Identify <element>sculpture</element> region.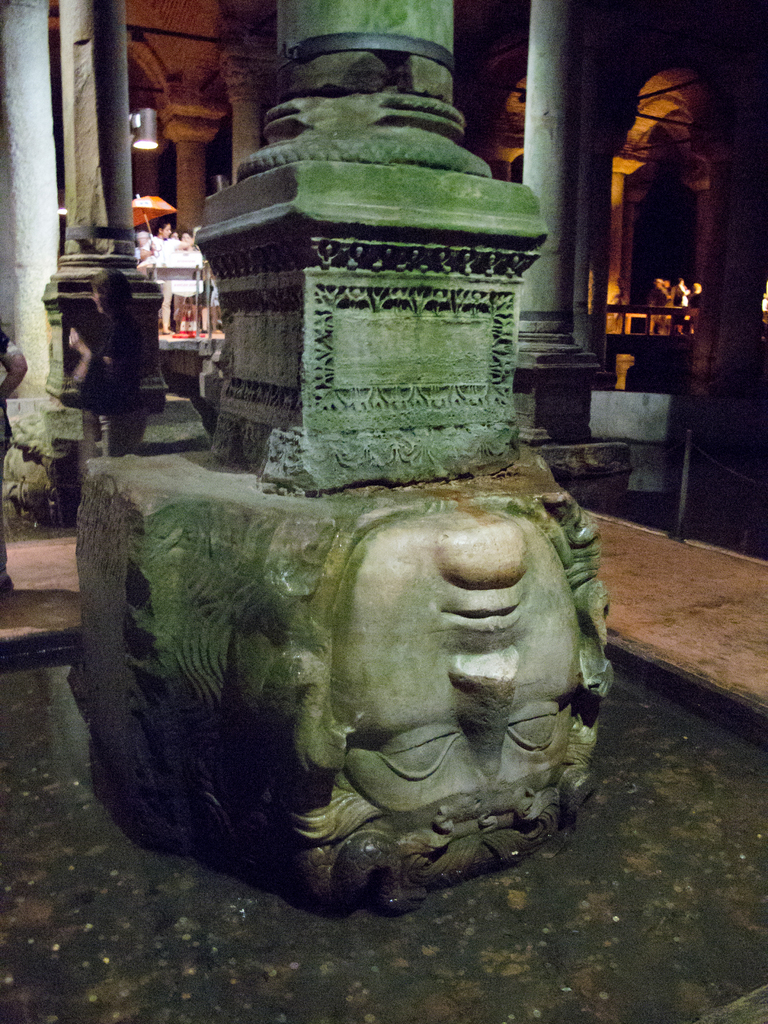
Region: x1=78 y1=457 x2=669 y2=927.
